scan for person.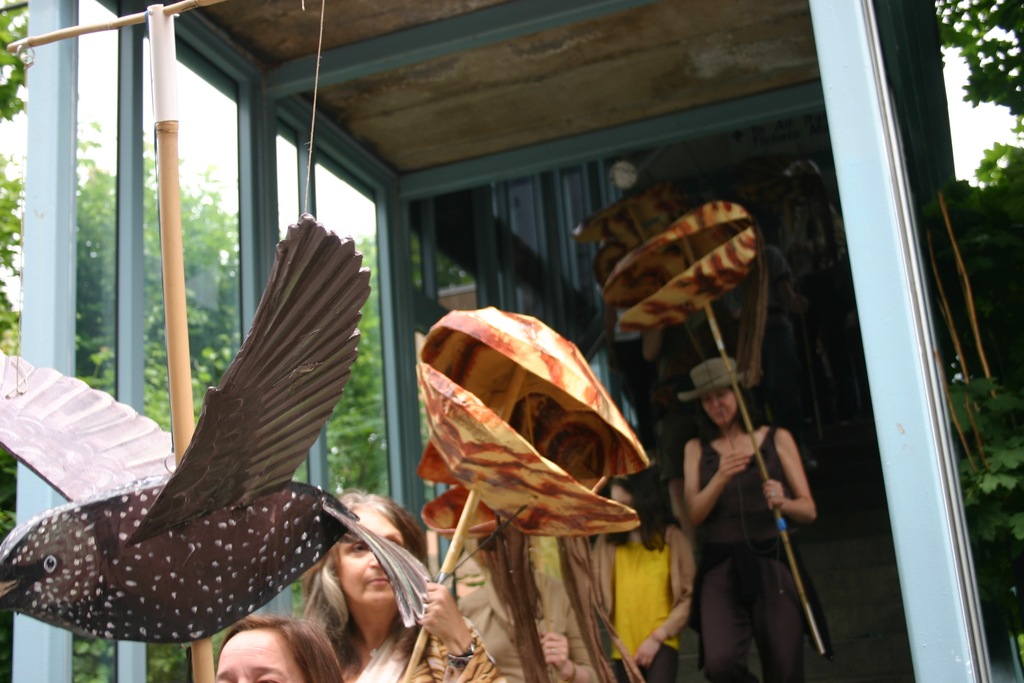
Scan result: <box>304,490,508,682</box>.
